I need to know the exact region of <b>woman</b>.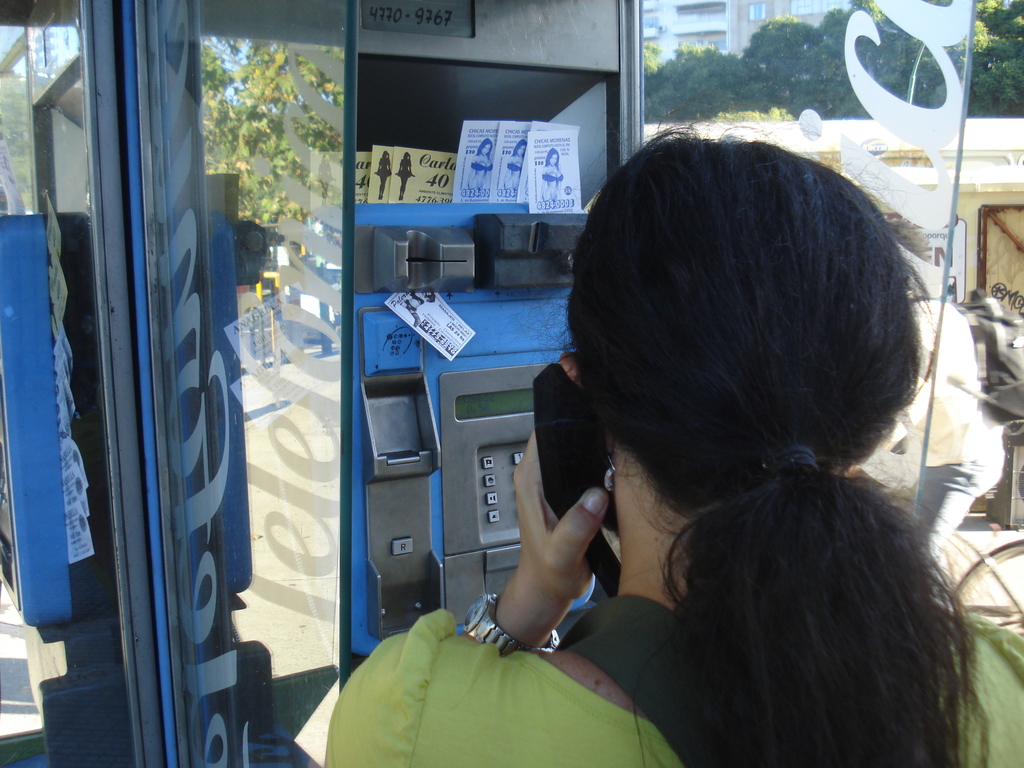
Region: <box>320,116,1023,767</box>.
